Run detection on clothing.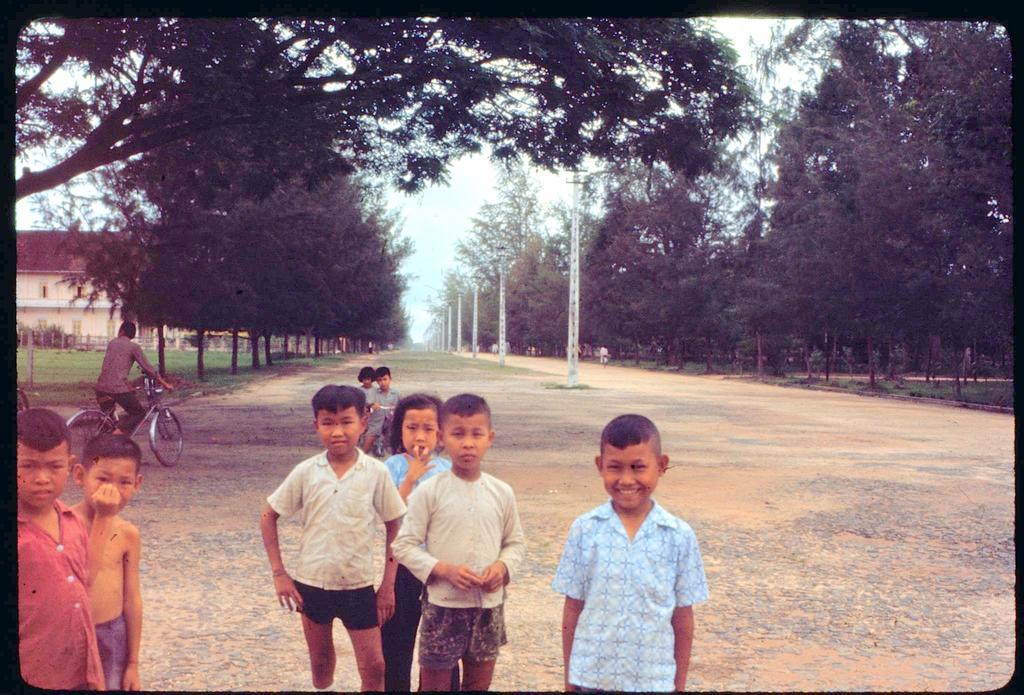
Result: crop(263, 445, 408, 626).
